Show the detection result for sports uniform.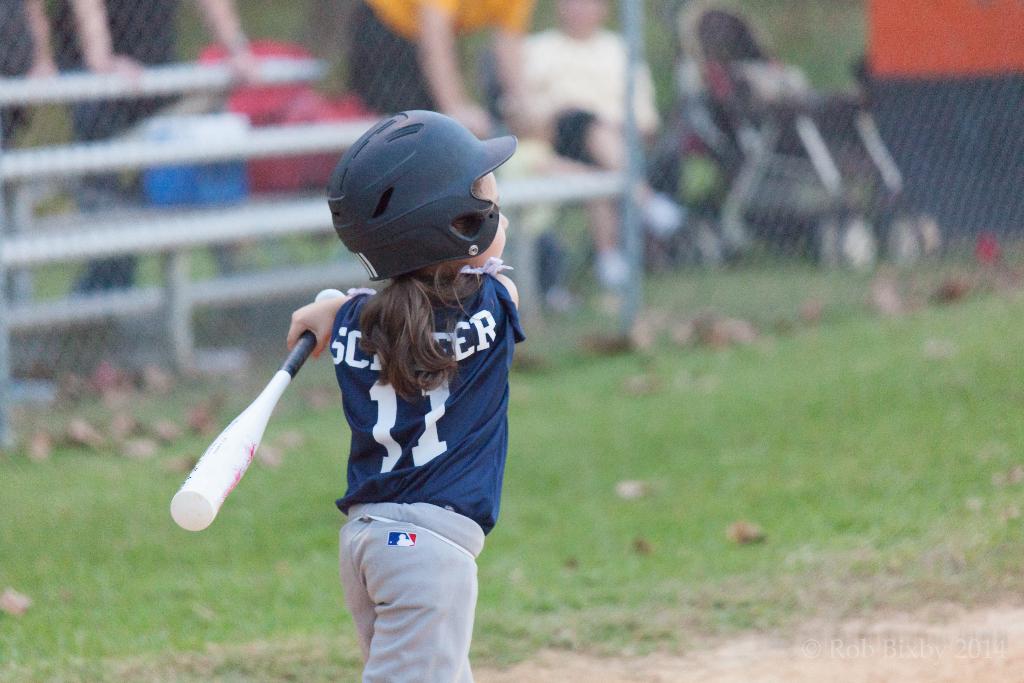
crop(243, 173, 513, 660).
